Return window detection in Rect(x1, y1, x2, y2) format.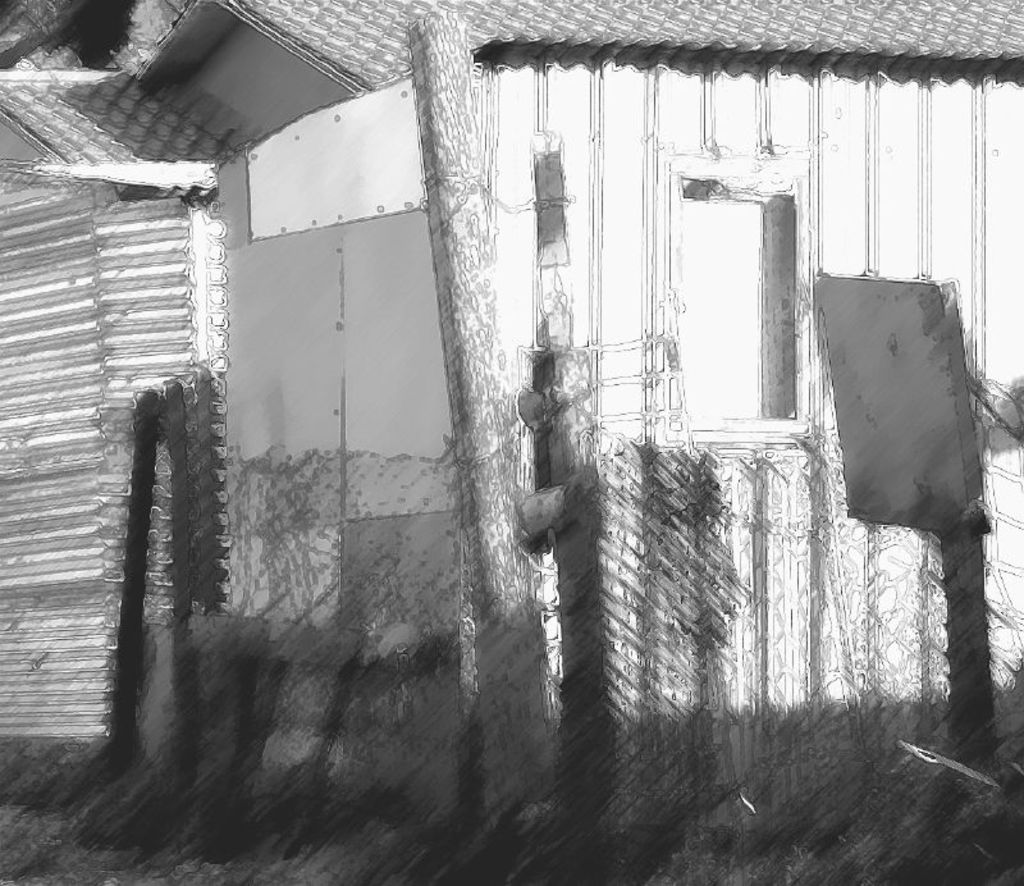
Rect(662, 141, 810, 448).
